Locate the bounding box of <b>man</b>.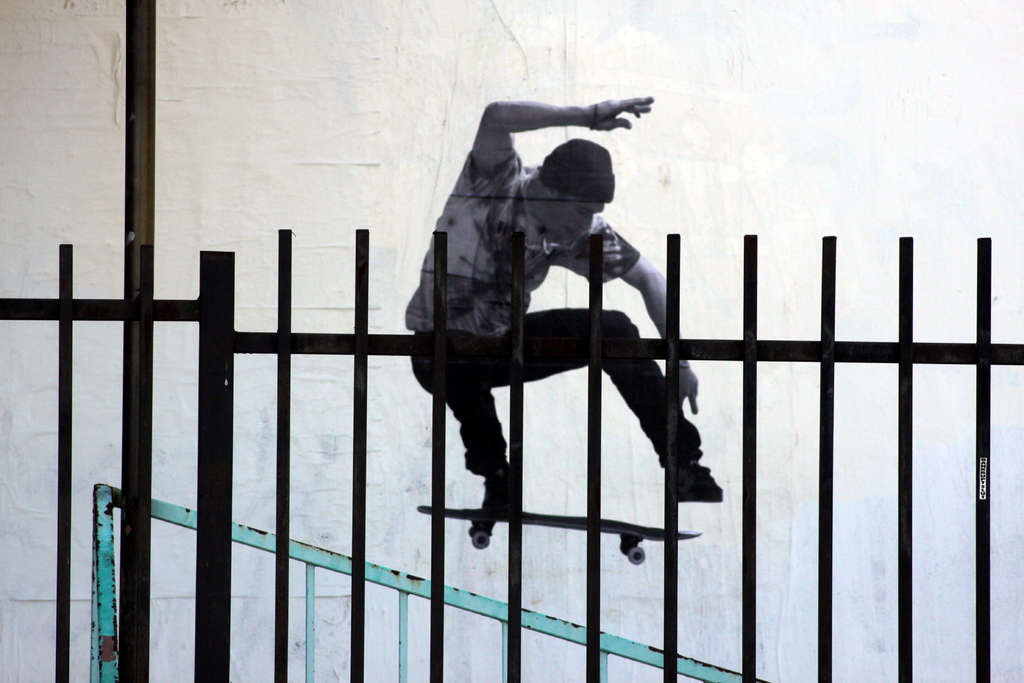
Bounding box: {"x1": 418, "y1": 119, "x2": 701, "y2": 571}.
